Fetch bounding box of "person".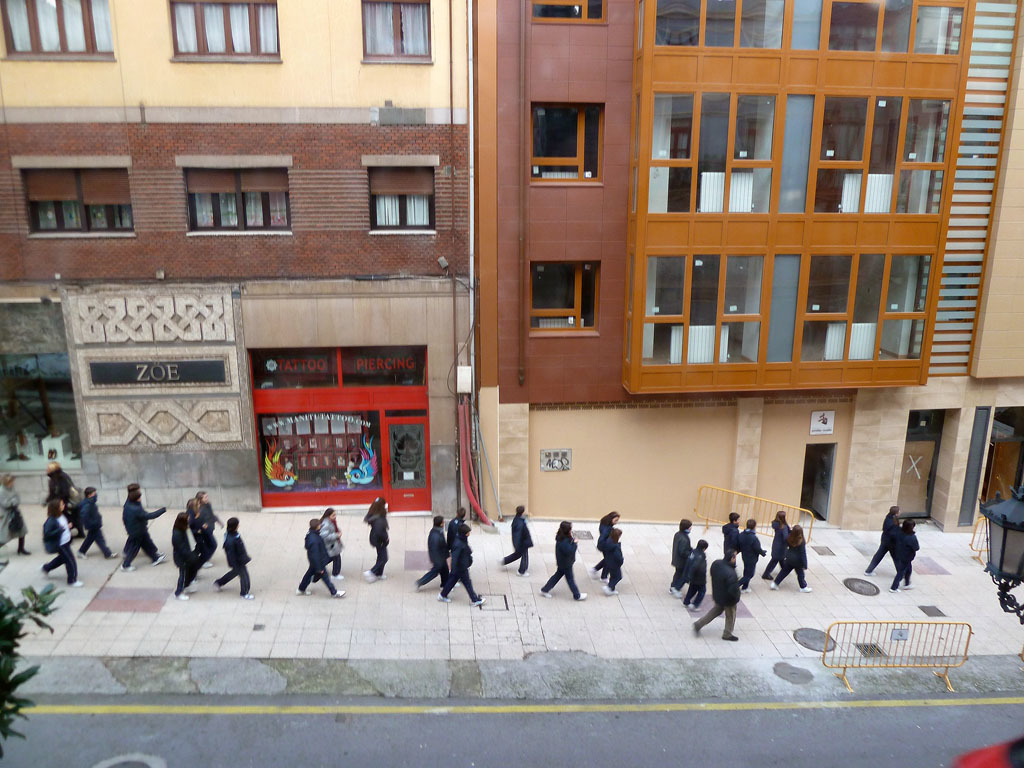
Bbox: {"x1": 538, "y1": 517, "x2": 587, "y2": 602}.
